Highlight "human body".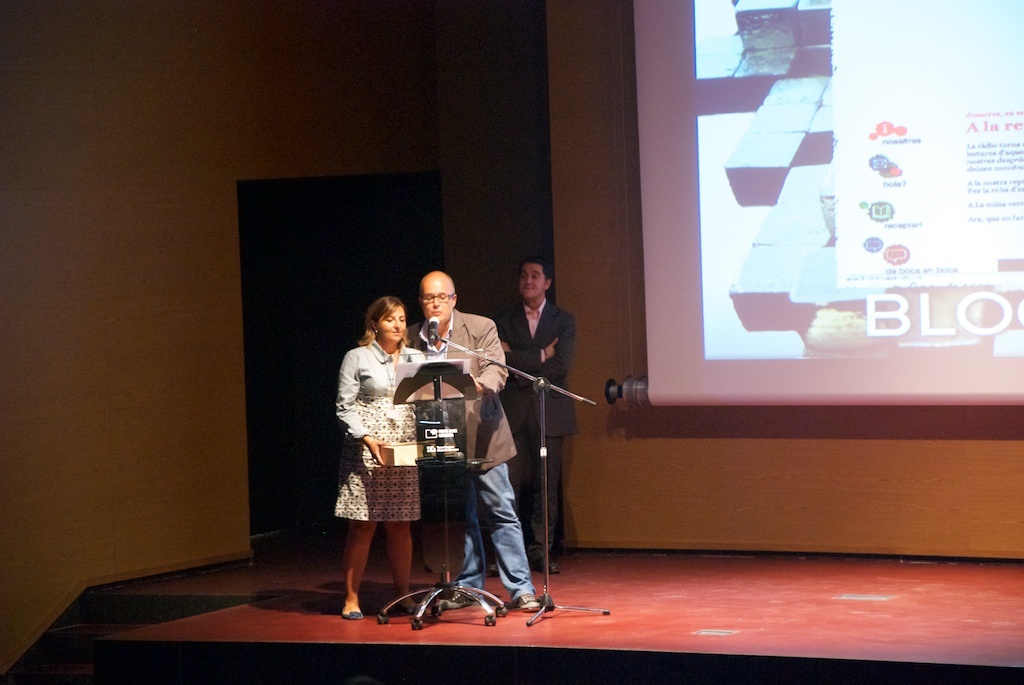
Highlighted region: left=327, top=293, right=428, bottom=605.
